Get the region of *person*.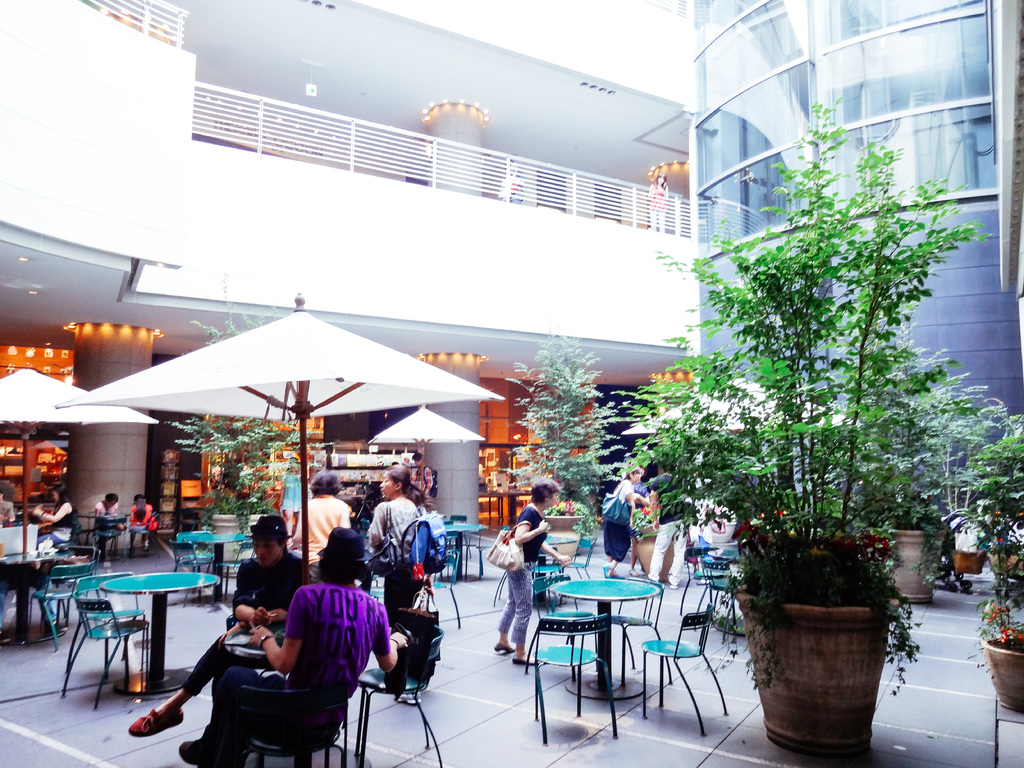
(170, 570, 344, 740).
